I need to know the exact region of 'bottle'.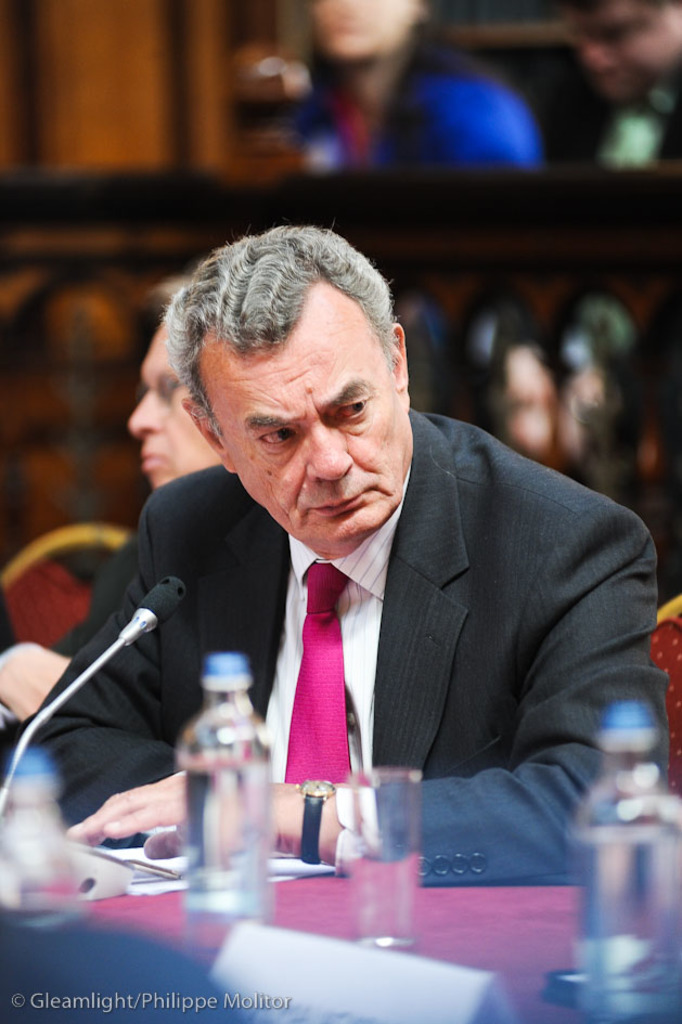
Region: (x1=559, y1=702, x2=681, y2=1023).
